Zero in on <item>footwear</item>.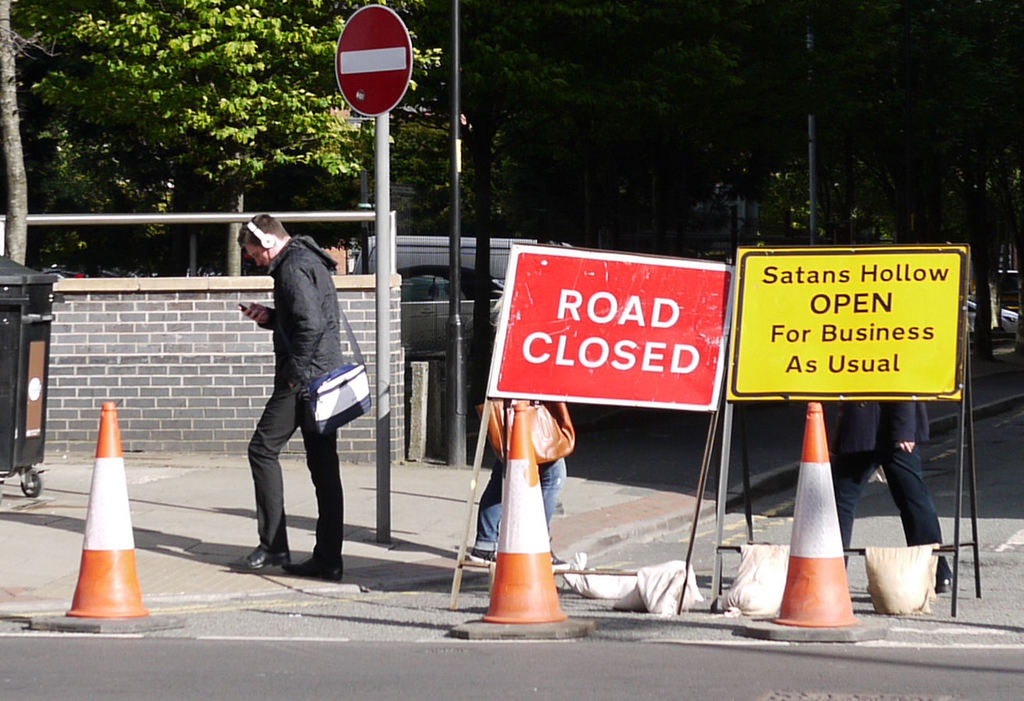
Zeroed in: box(224, 544, 292, 565).
